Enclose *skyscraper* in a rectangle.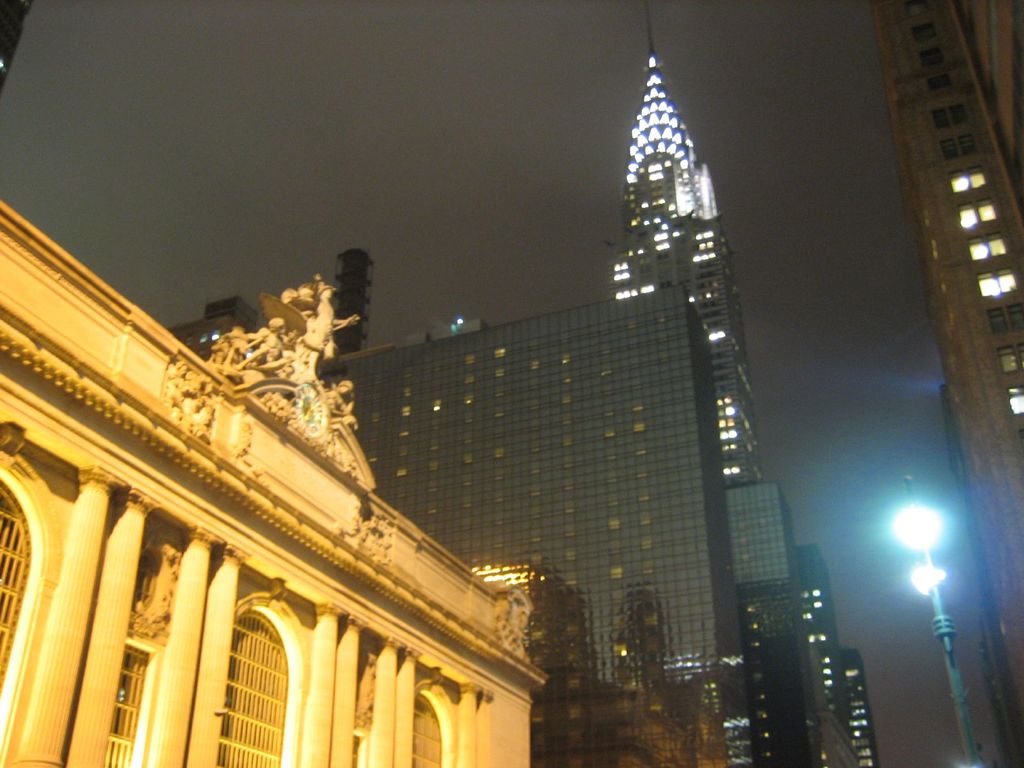
x1=837, y1=648, x2=880, y2=767.
